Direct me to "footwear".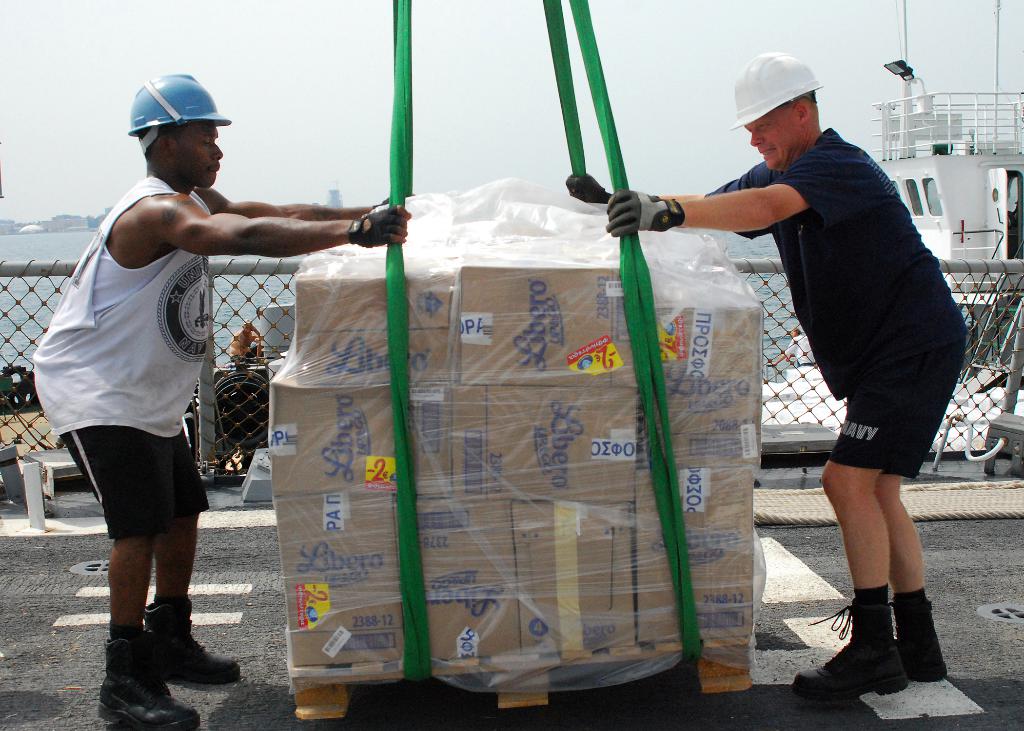
Direction: BBox(136, 593, 243, 681).
